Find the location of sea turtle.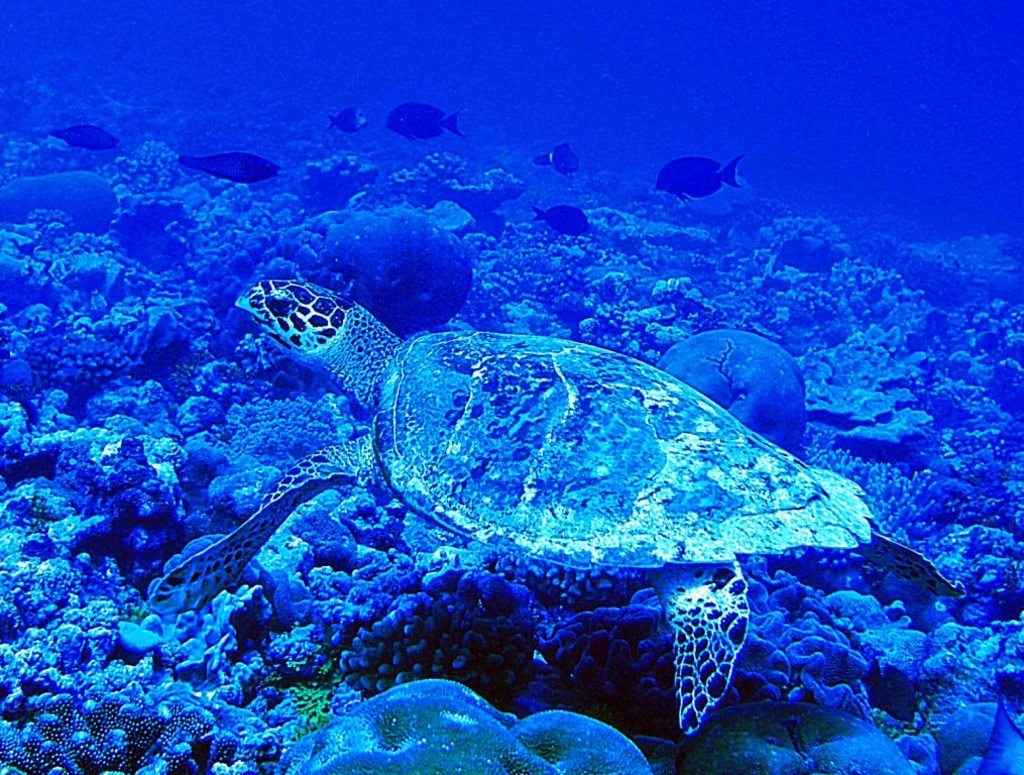
Location: [left=147, top=276, right=966, bottom=738].
